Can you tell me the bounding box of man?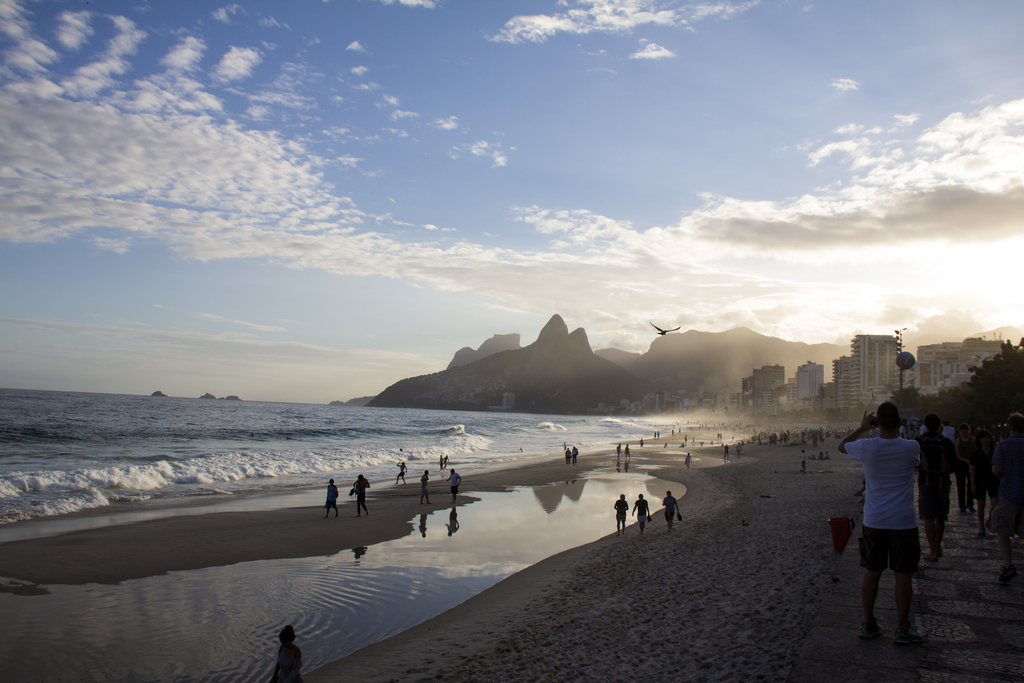
bbox(349, 474, 373, 516).
